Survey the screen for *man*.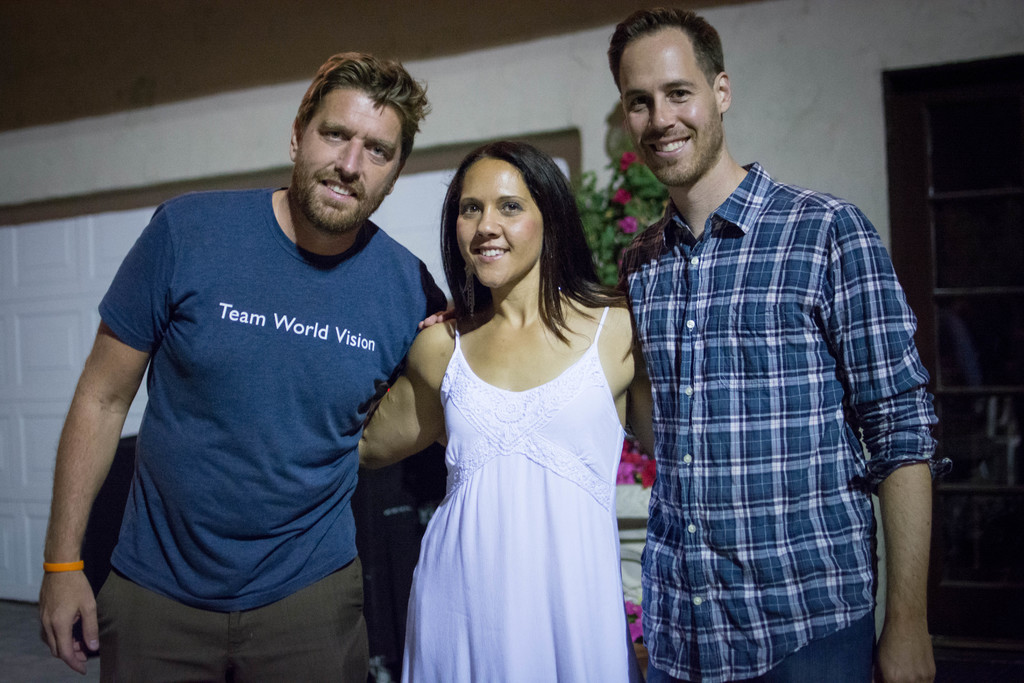
Survey found: l=416, t=6, r=950, b=682.
